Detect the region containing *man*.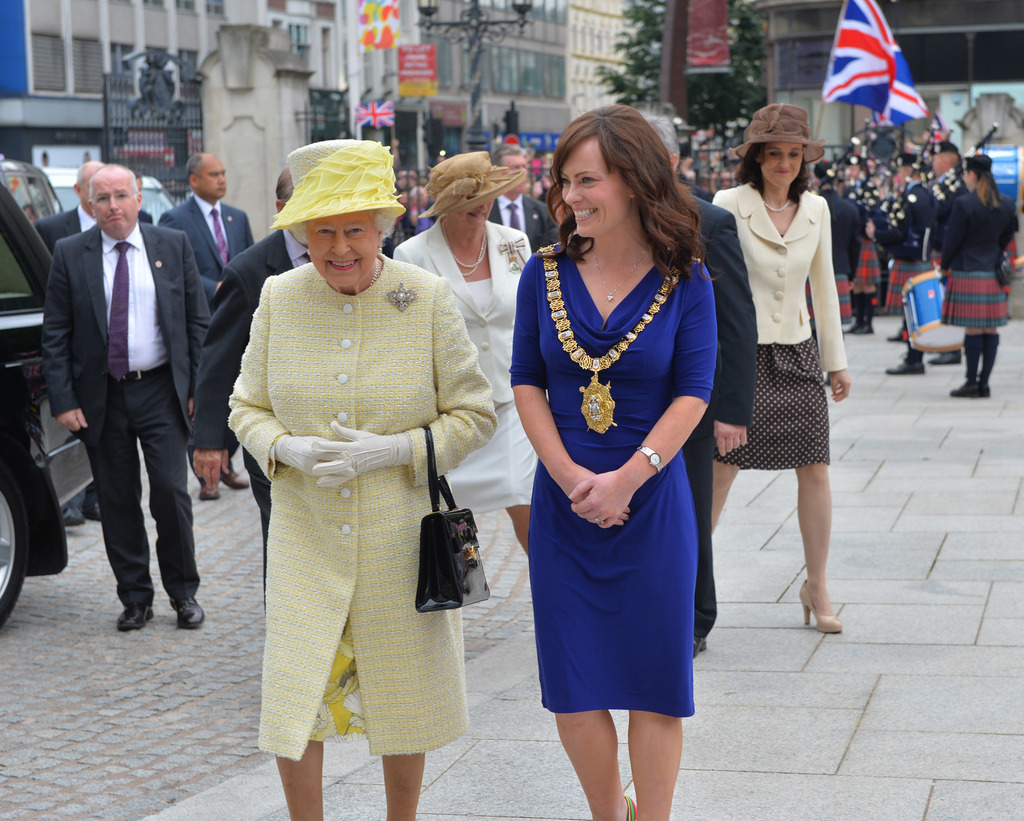
(33,163,109,523).
